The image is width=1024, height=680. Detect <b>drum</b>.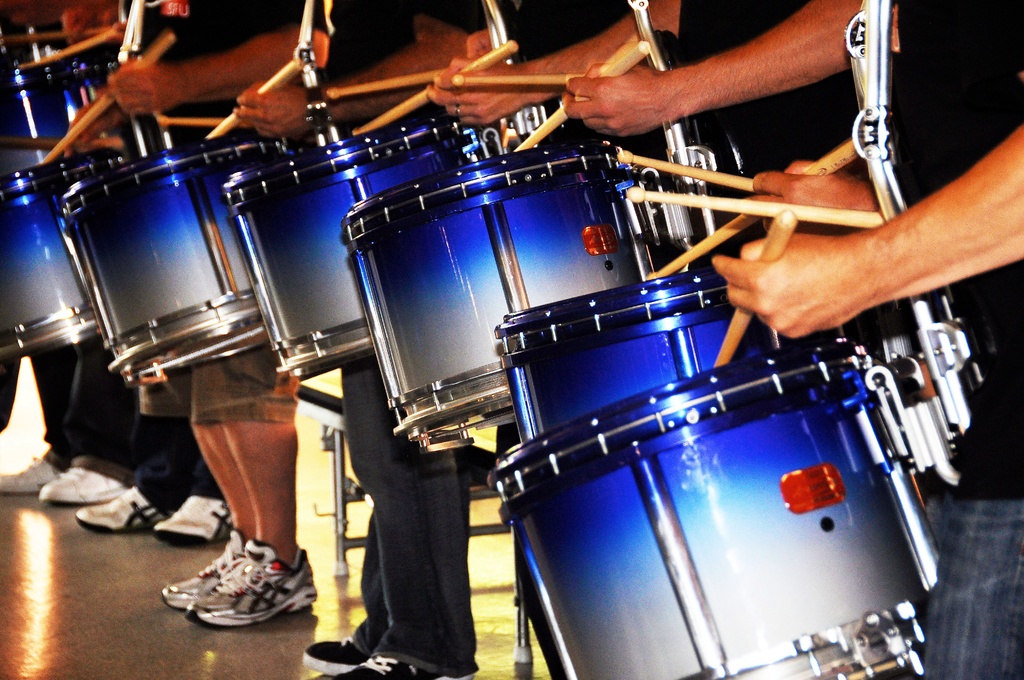
Detection: {"left": 342, "top": 134, "right": 668, "bottom": 449}.
